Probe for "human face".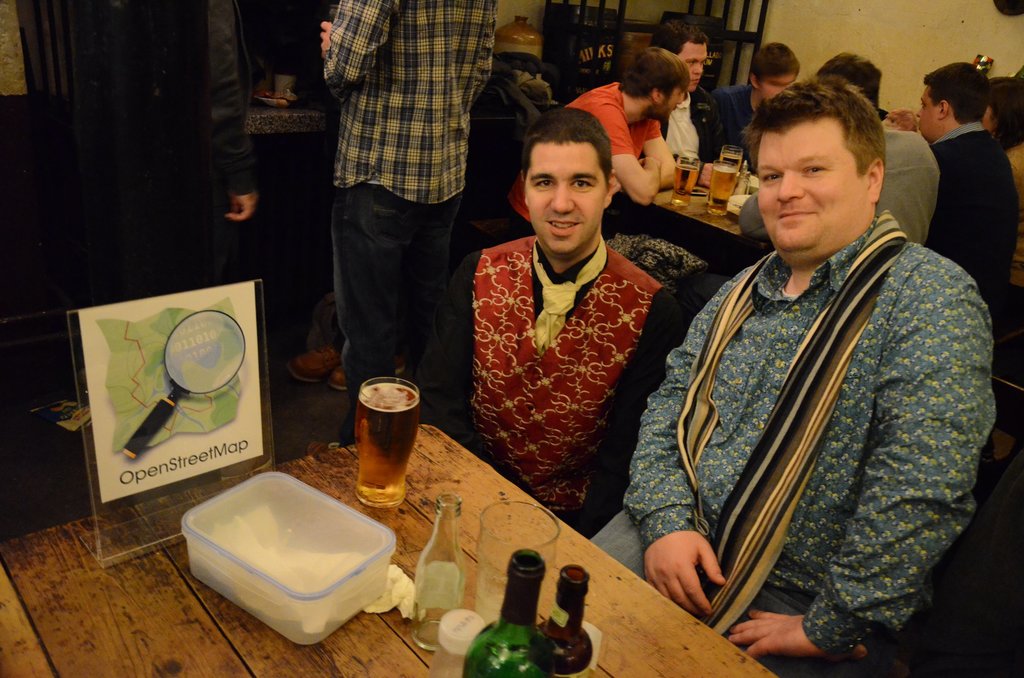
Probe result: l=527, t=129, r=620, b=263.
